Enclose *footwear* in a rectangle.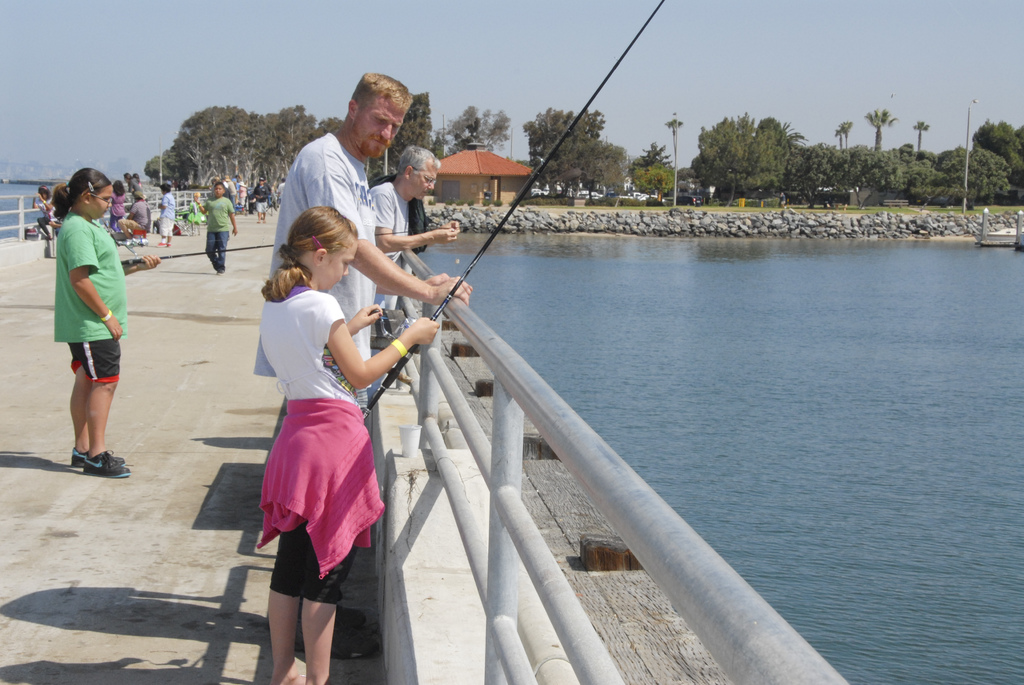
[157, 240, 164, 247].
